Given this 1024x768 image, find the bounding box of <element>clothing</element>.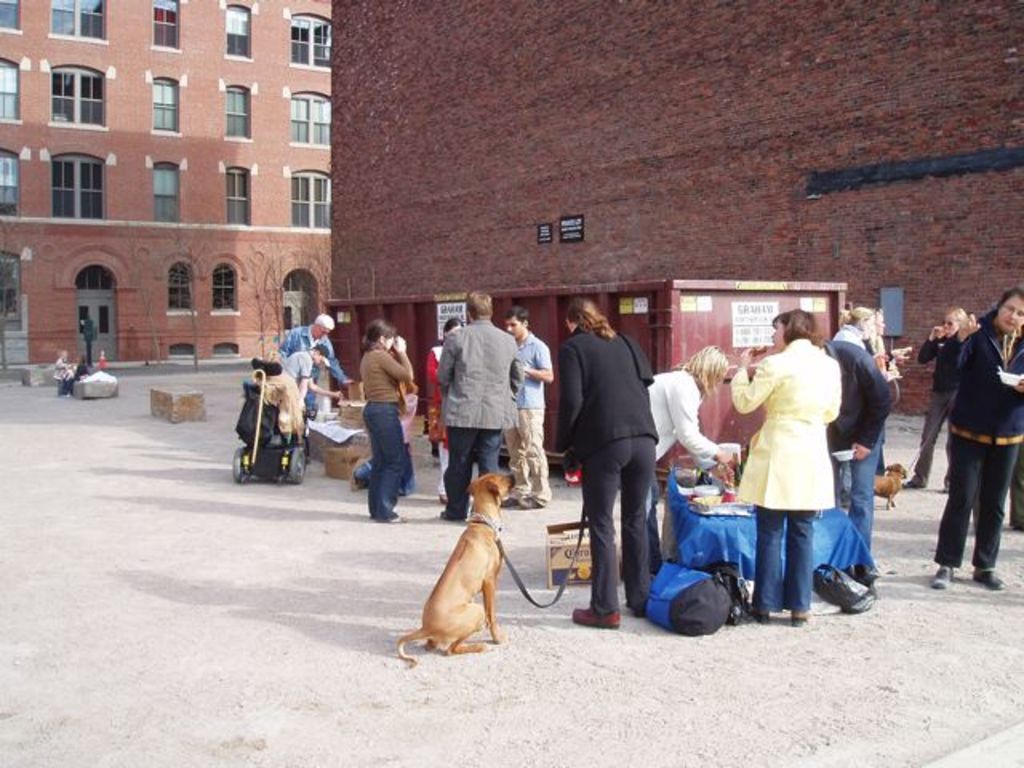
915/339/971/474.
